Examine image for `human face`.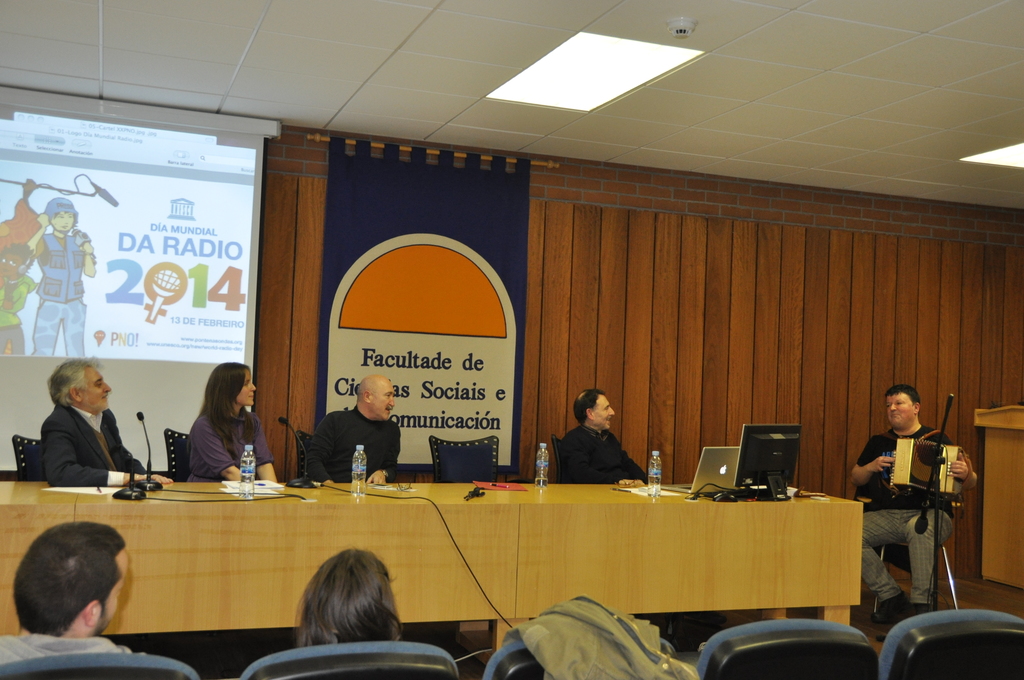
Examination result: rect(98, 550, 127, 626).
